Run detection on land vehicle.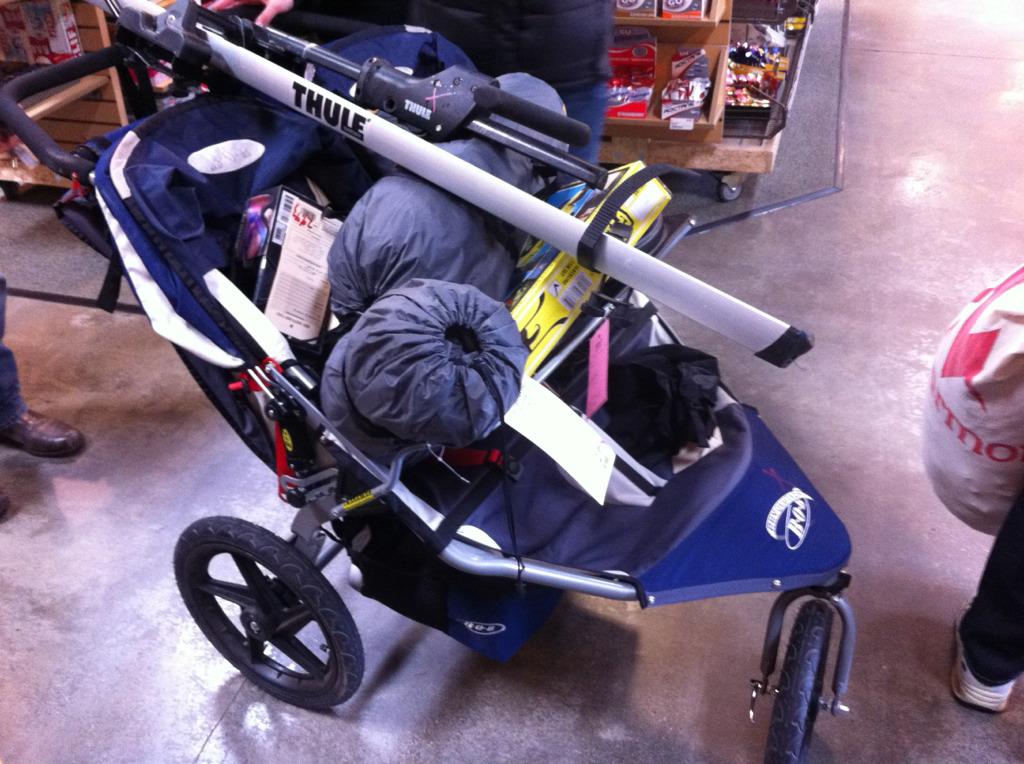
Result: (left=131, top=75, right=847, bottom=719).
